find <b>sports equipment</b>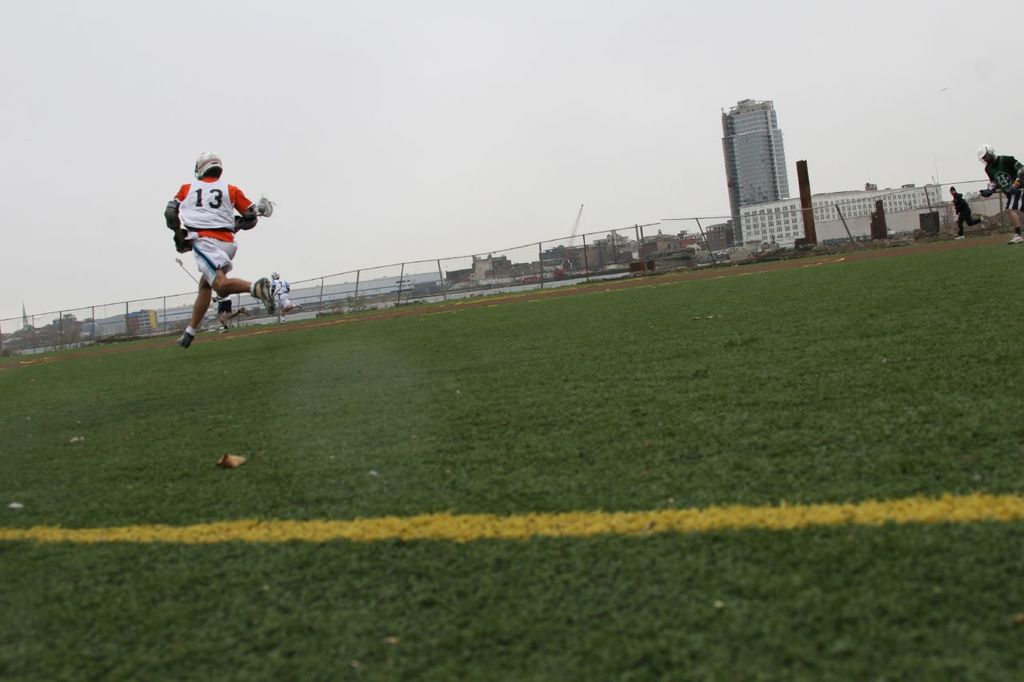
l=191, t=153, r=226, b=177
